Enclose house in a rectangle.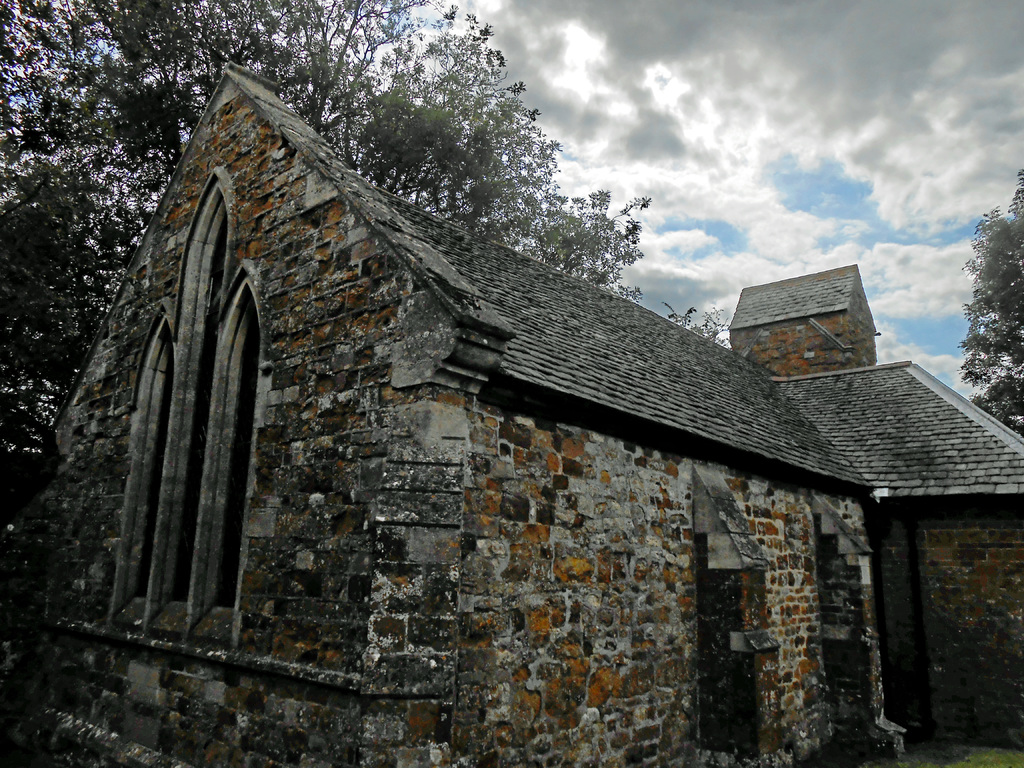
box=[45, 57, 1023, 767].
